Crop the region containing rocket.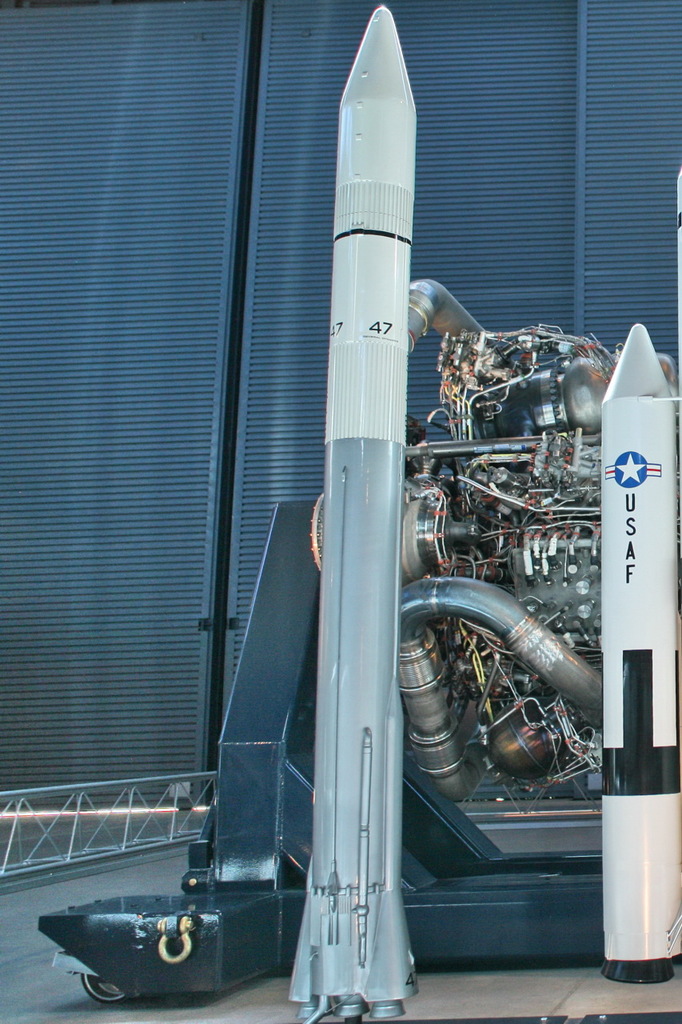
Crop region: 598 323 681 986.
